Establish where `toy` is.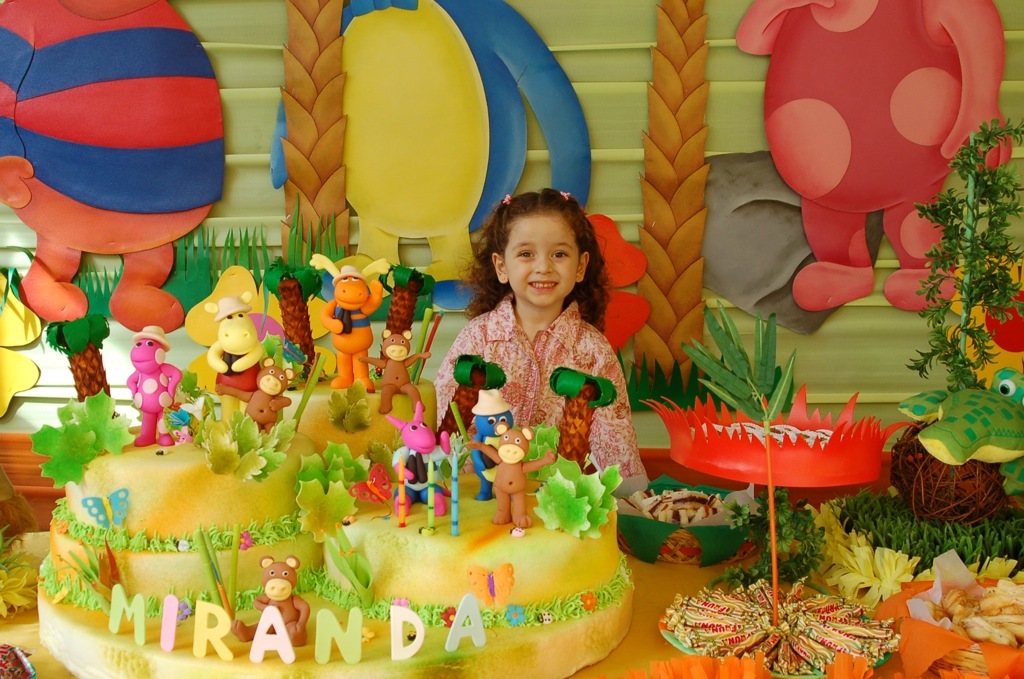
Established at 314/250/387/391.
